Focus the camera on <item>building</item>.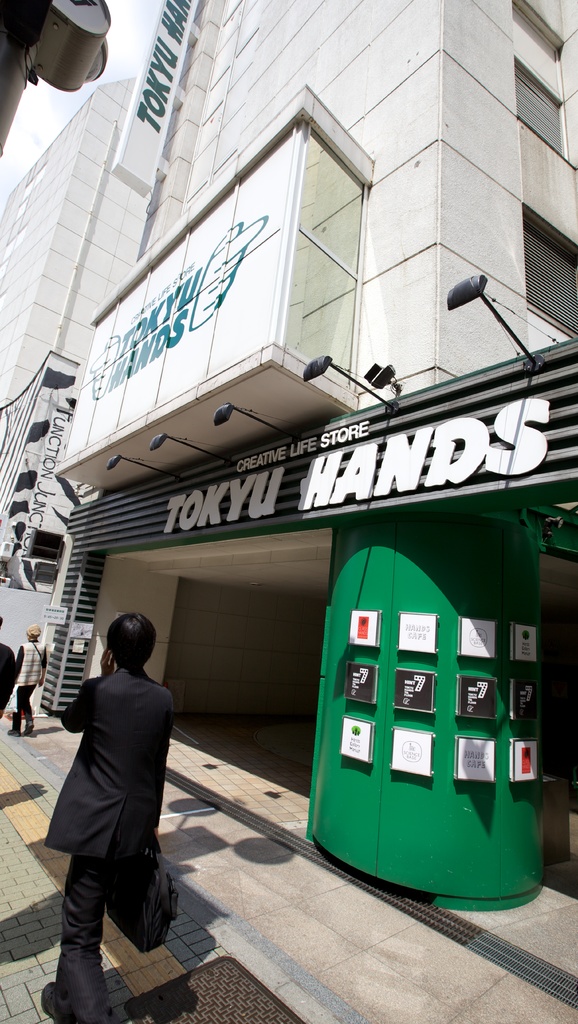
Focus region: box(0, 0, 577, 724).
